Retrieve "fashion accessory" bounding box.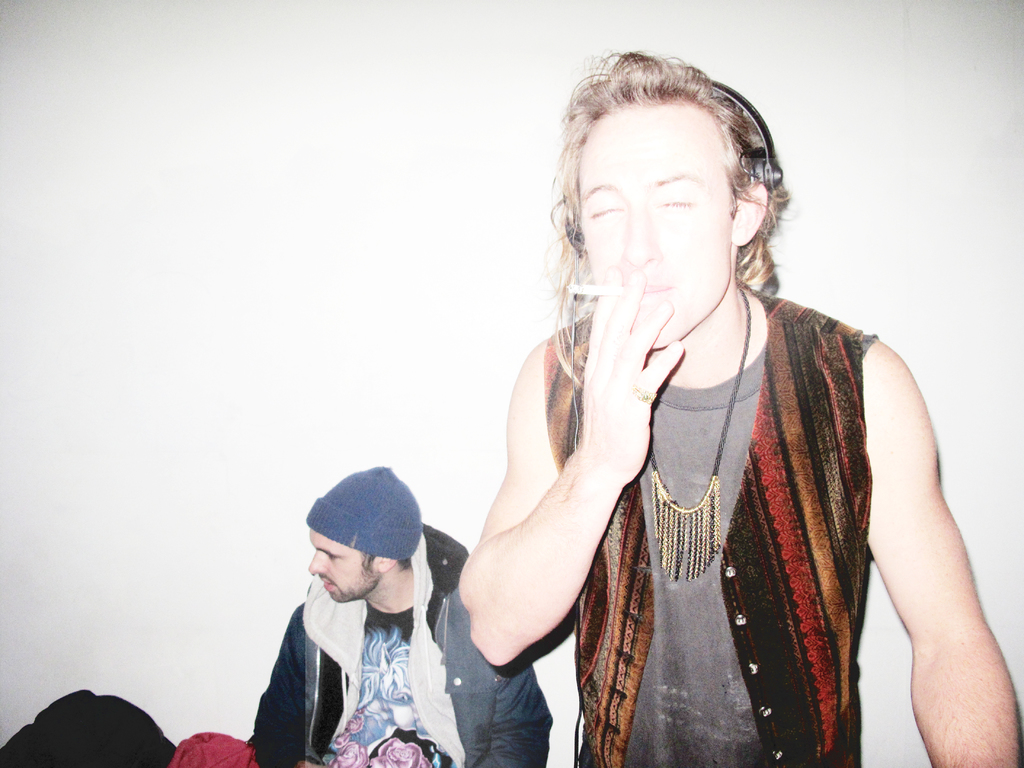
Bounding box: BBox(643, 284, 756, 588).
